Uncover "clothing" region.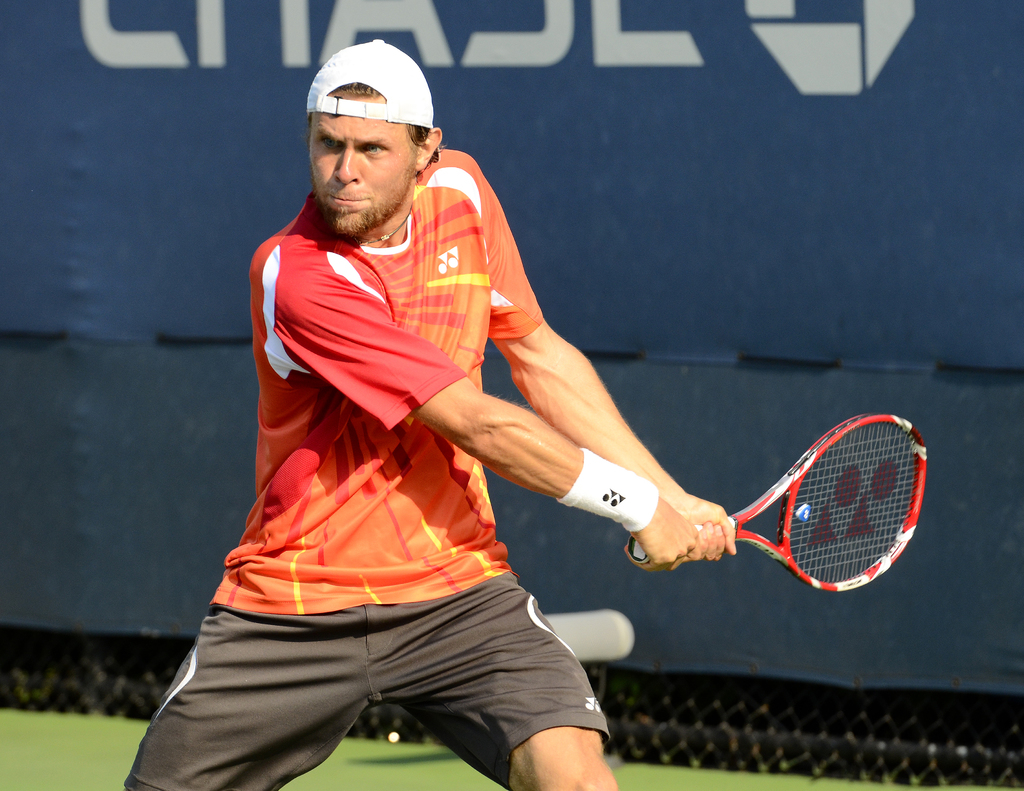
Uncovered: box=[141, 137, 605, 717].
